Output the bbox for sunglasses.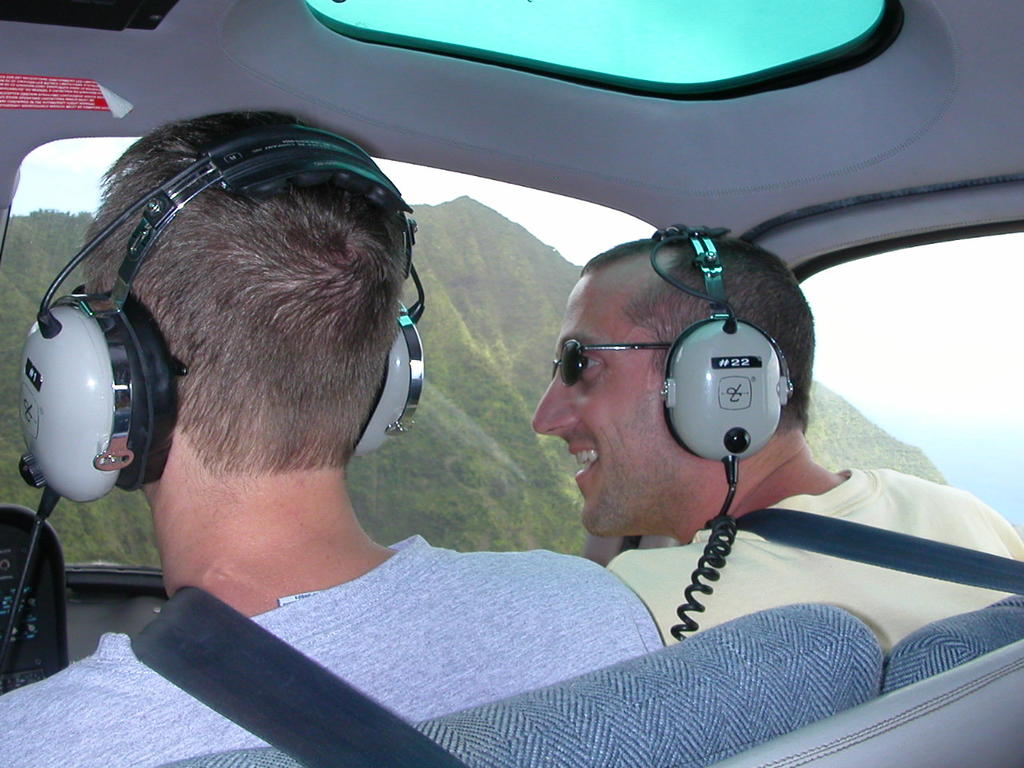
[left=553, top=336, right=670, bottom=390].
